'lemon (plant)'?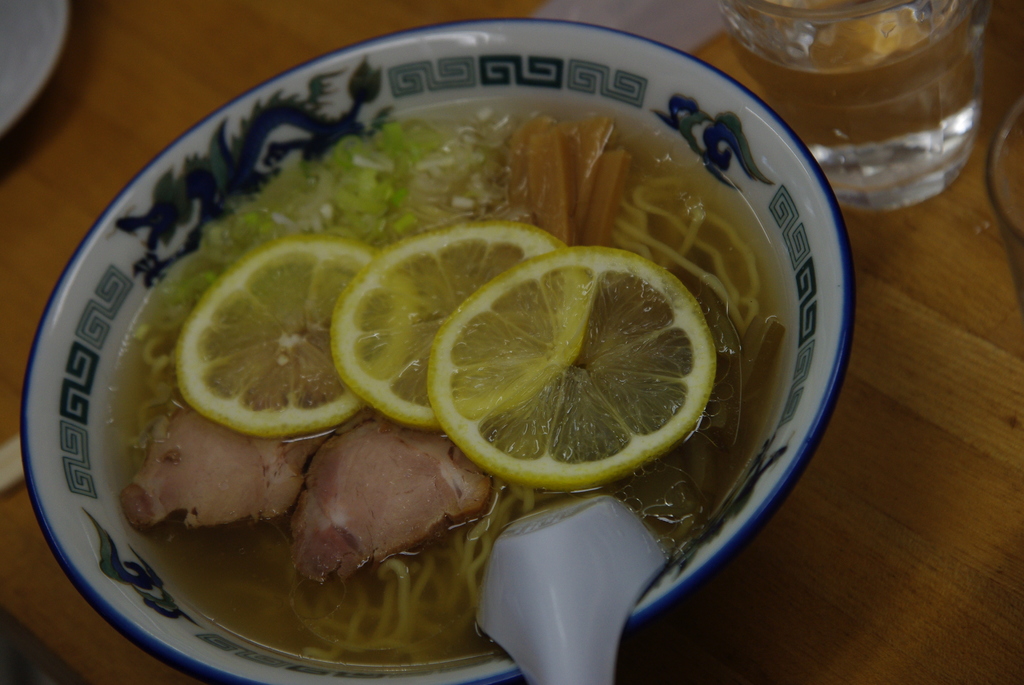
[429,244,721,487]
